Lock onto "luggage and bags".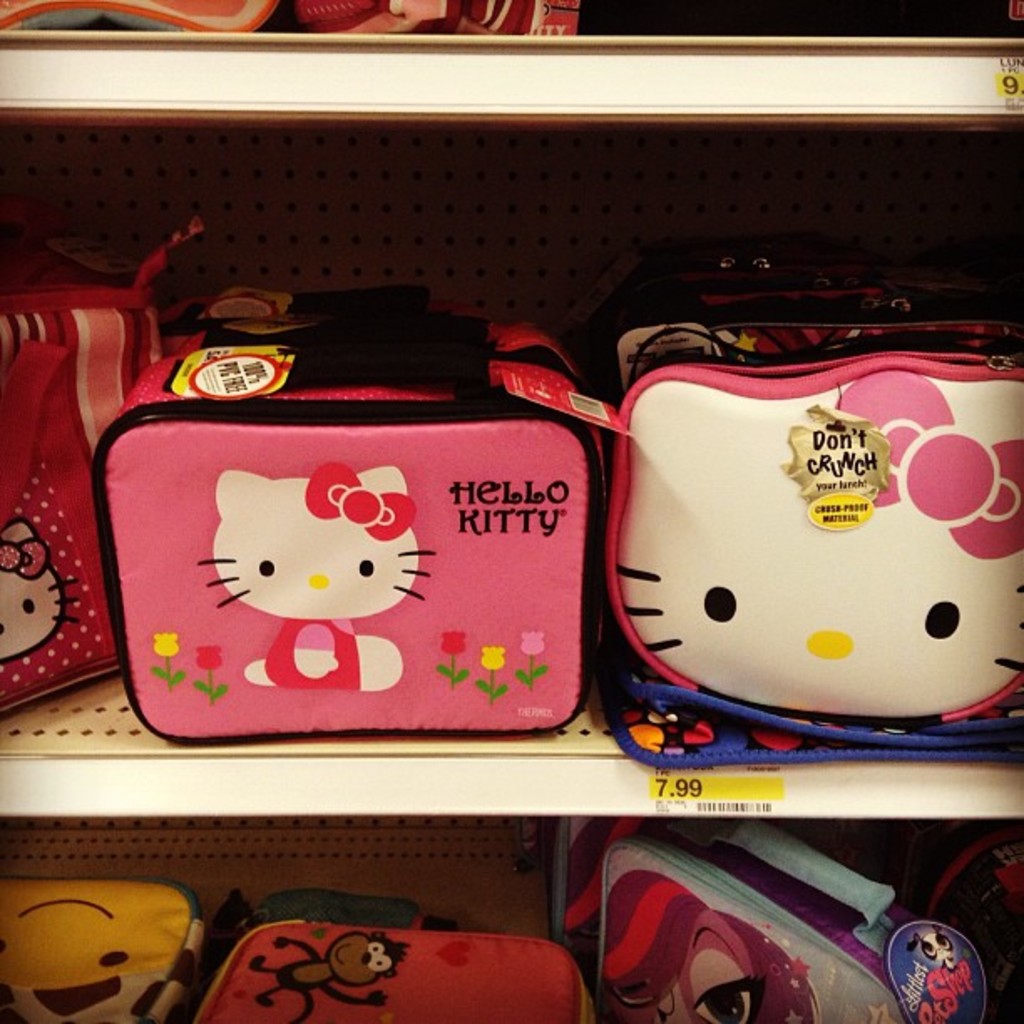
Locked: bbox=(0, 219, 209, 716).
